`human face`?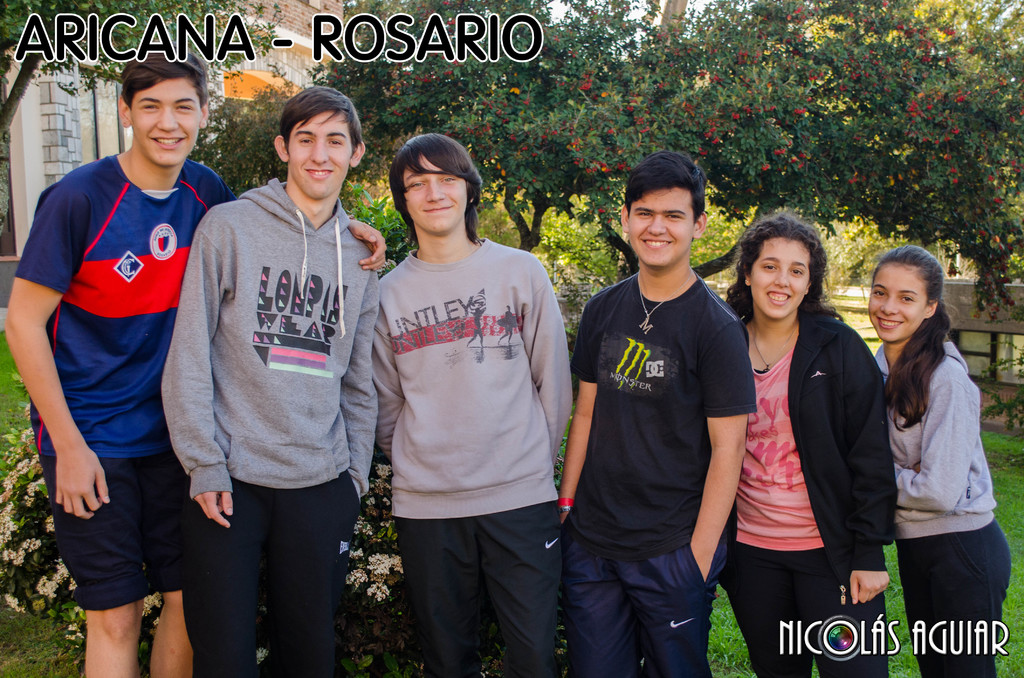
Rect(752, 235, 811, 316)
